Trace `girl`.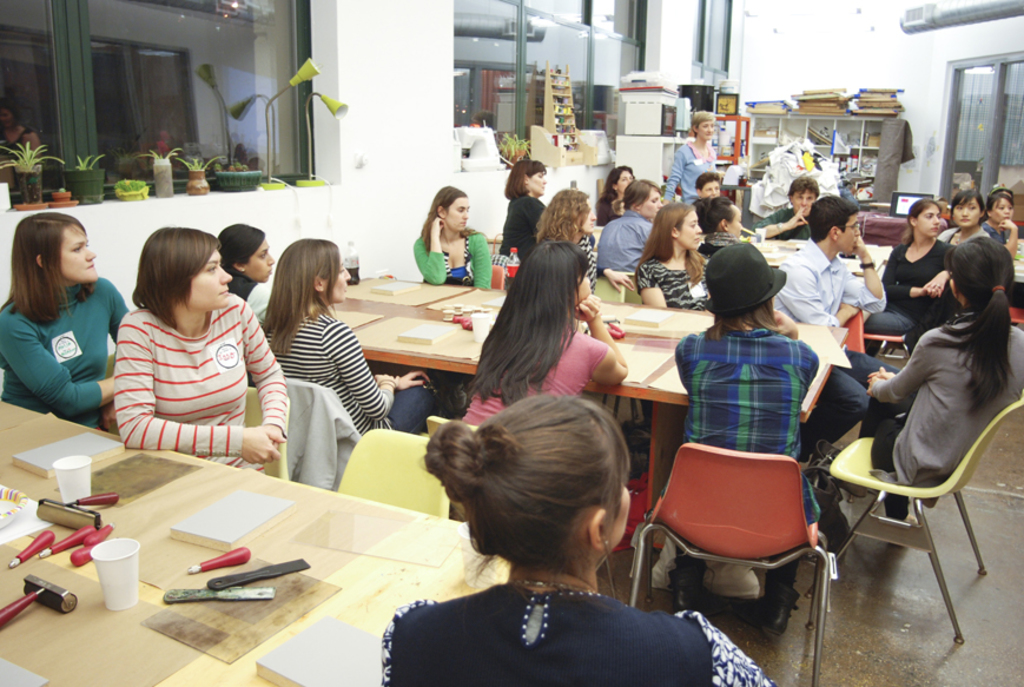
Traced to bbox(114, 219, 291, 481).
